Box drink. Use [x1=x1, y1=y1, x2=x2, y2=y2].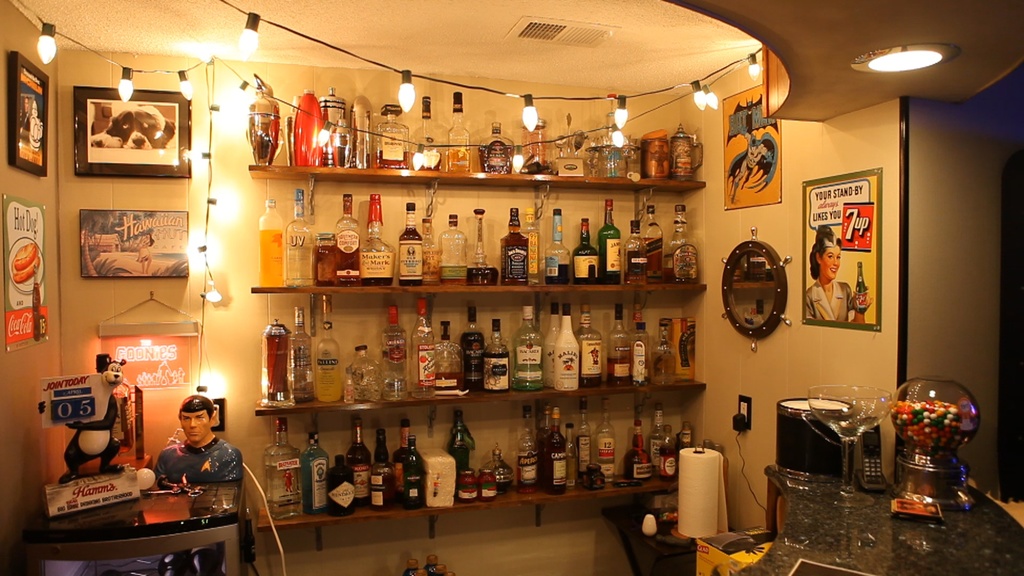
[x1=356, y1=193, x2=395, y2=282].
